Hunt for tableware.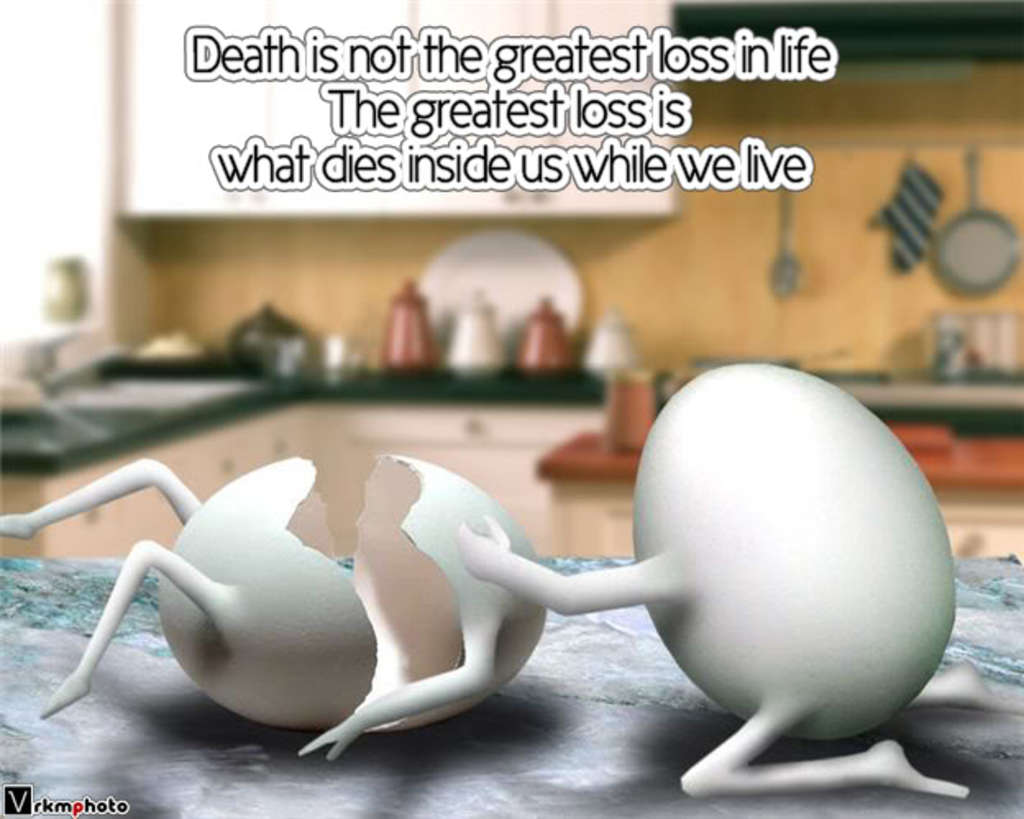
Hunted down at select_region(415, 228, 589, 345).
